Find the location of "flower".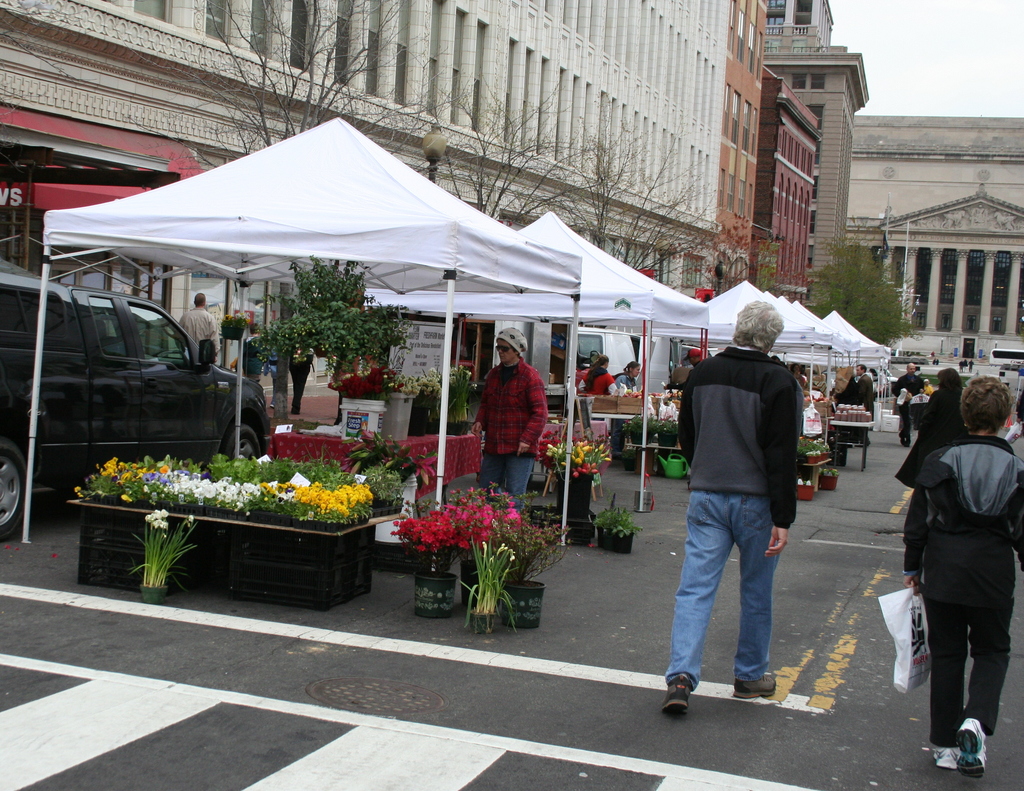
Location: [left=161, top=510, right=170, bottom=519].
